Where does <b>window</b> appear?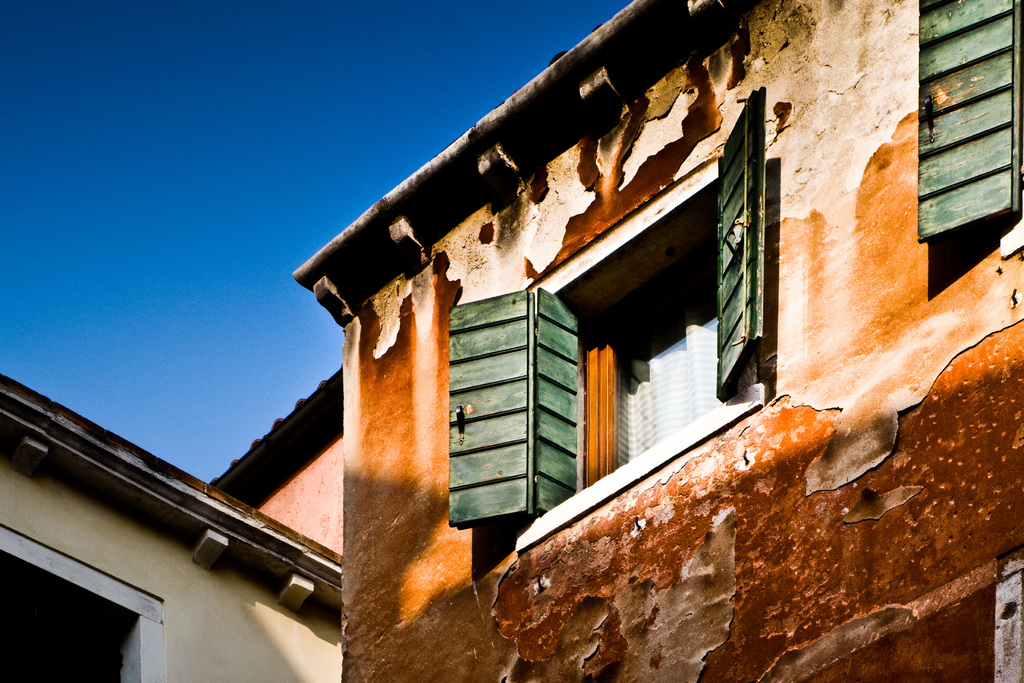
Appears at locate(0, 523, 168, 682).
